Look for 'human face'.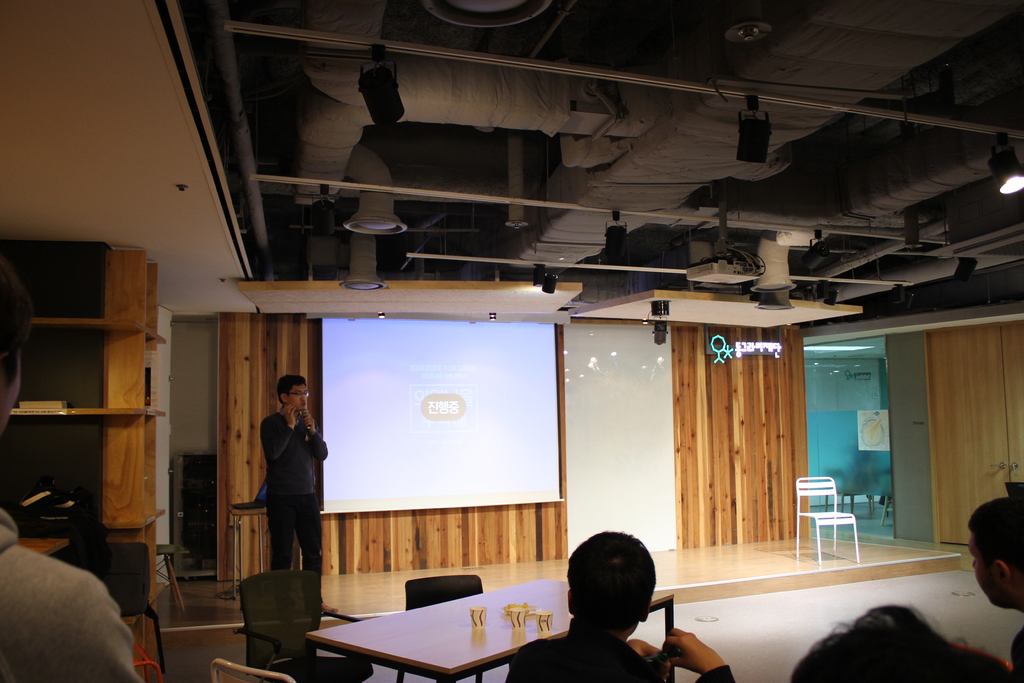
Found: <region>280, 386, 309, 411</region>.
